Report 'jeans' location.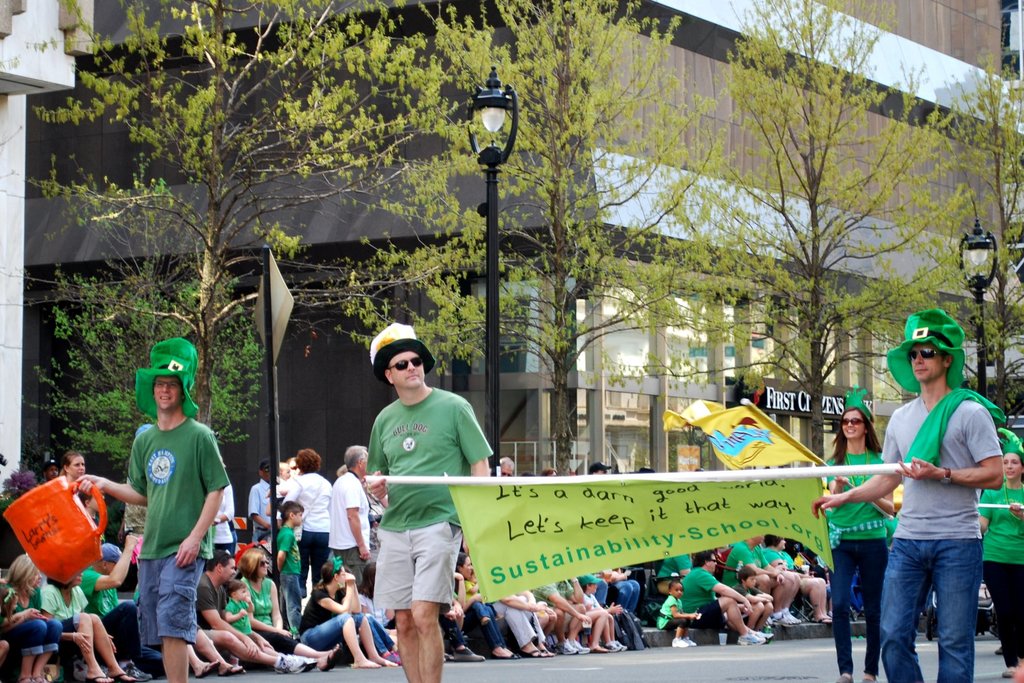
Report: [left=303, top=616, right=355, bottom=652].
